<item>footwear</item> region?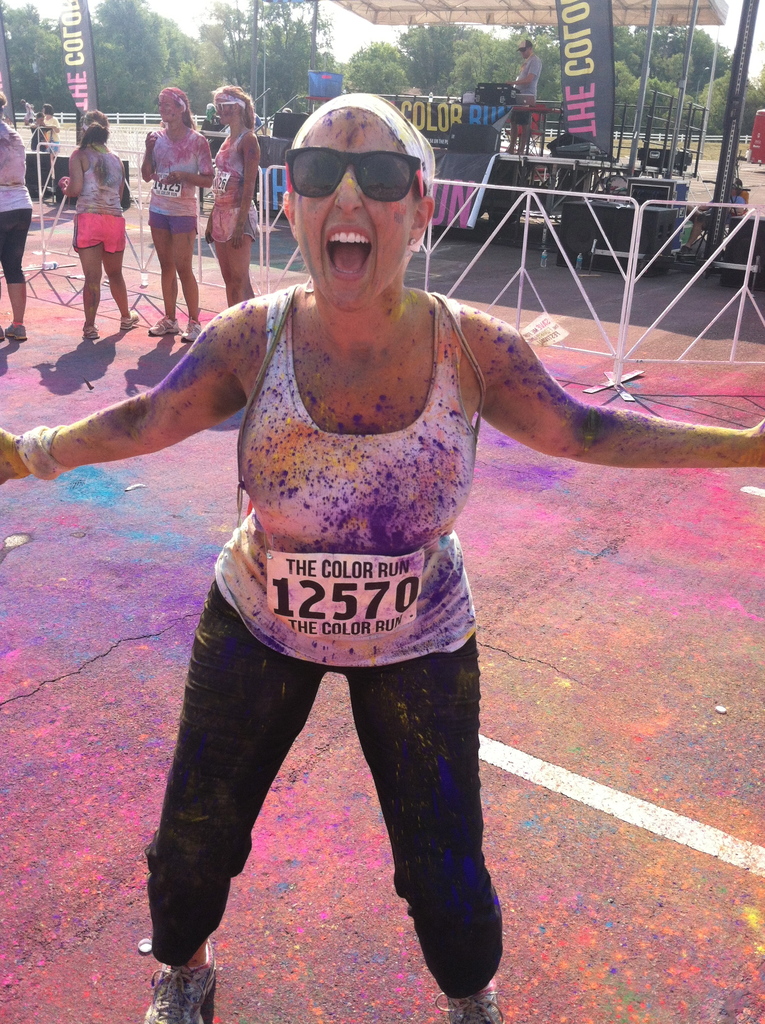
4 321 28 344
